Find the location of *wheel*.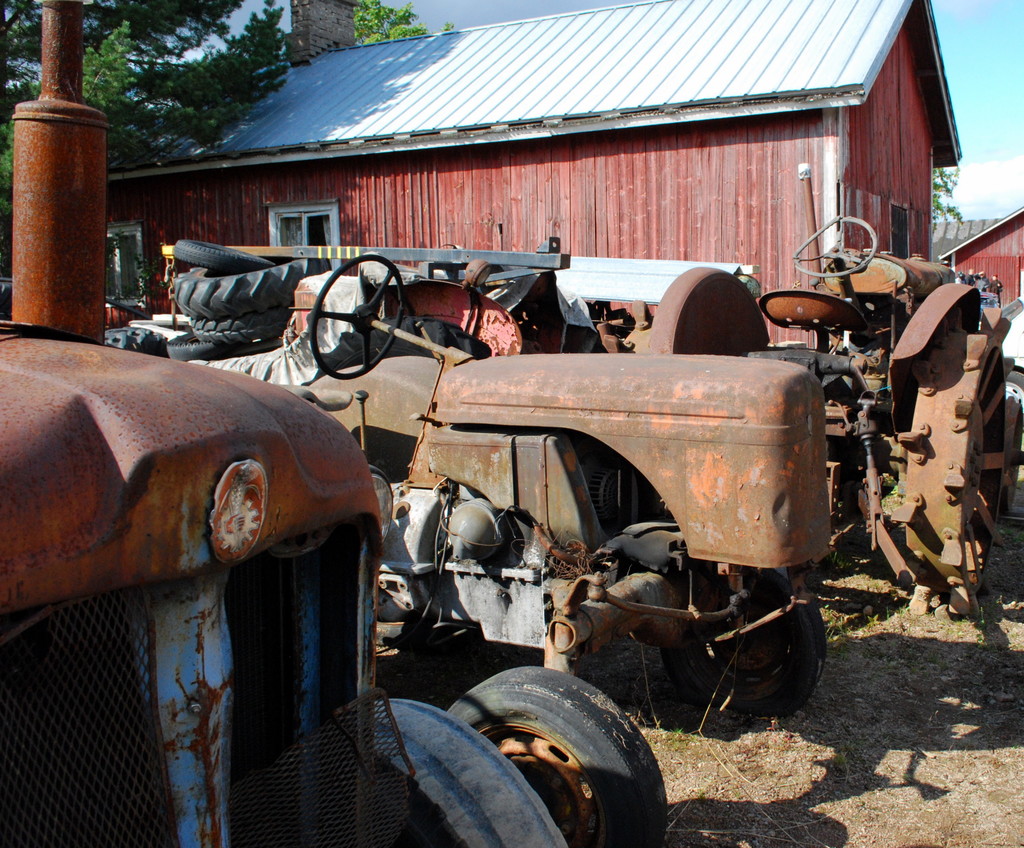
Location: region(362, 691, 565, 842).
